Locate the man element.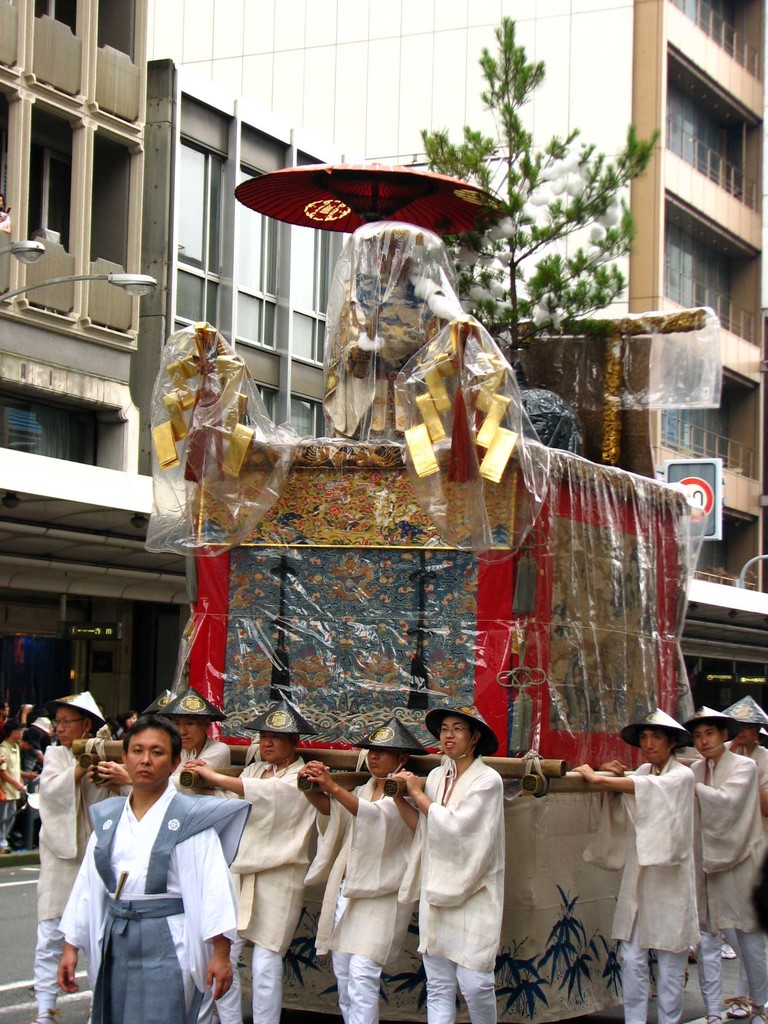
Element bbox: (left=299, top=722, right=434, bottom=1023).
